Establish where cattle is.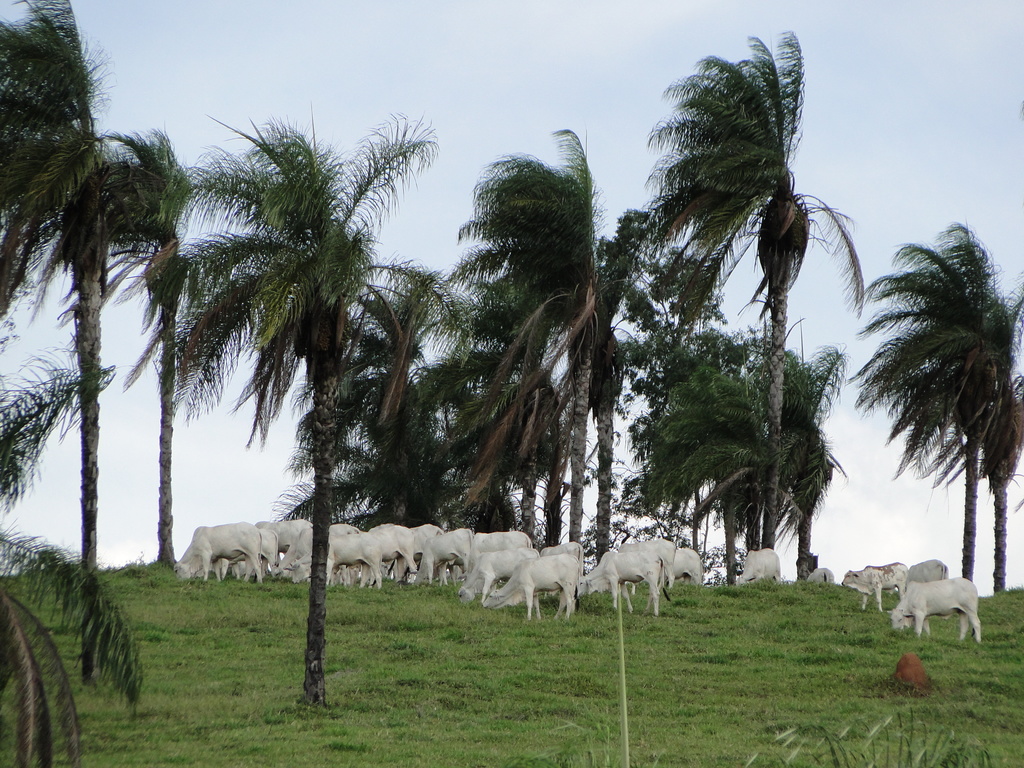
Established at 271,522,346,579.
